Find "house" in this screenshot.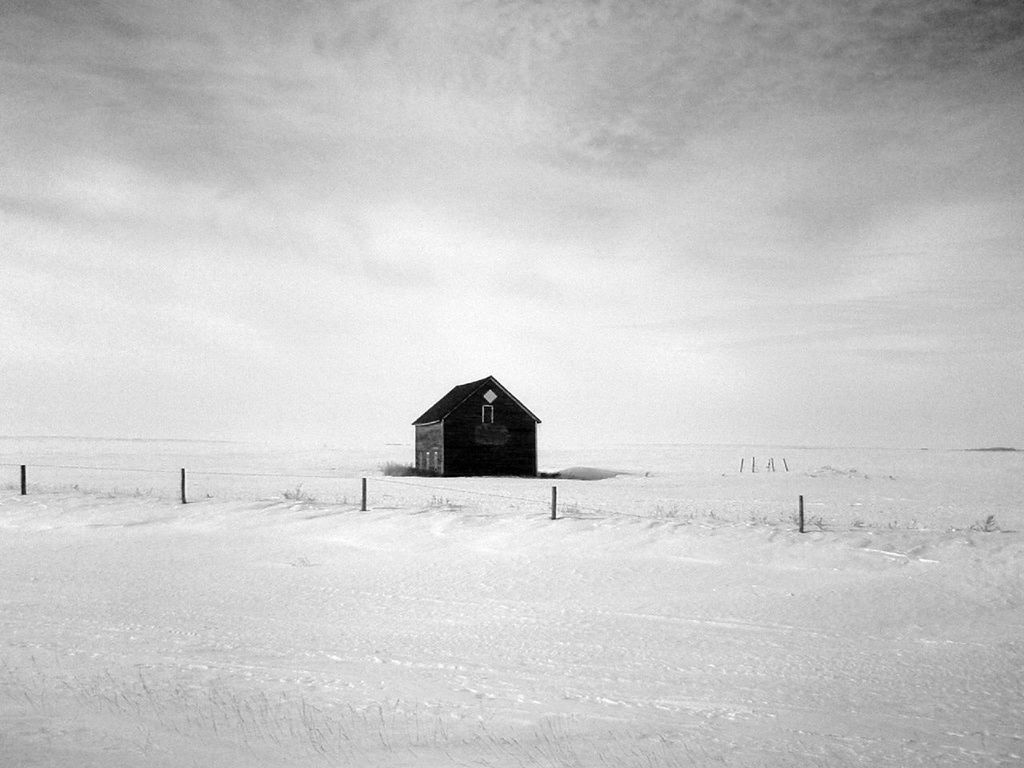
The bounding box for "house" is {"left": 405, "top": 365, "right": 561, "bottom": 486}.
